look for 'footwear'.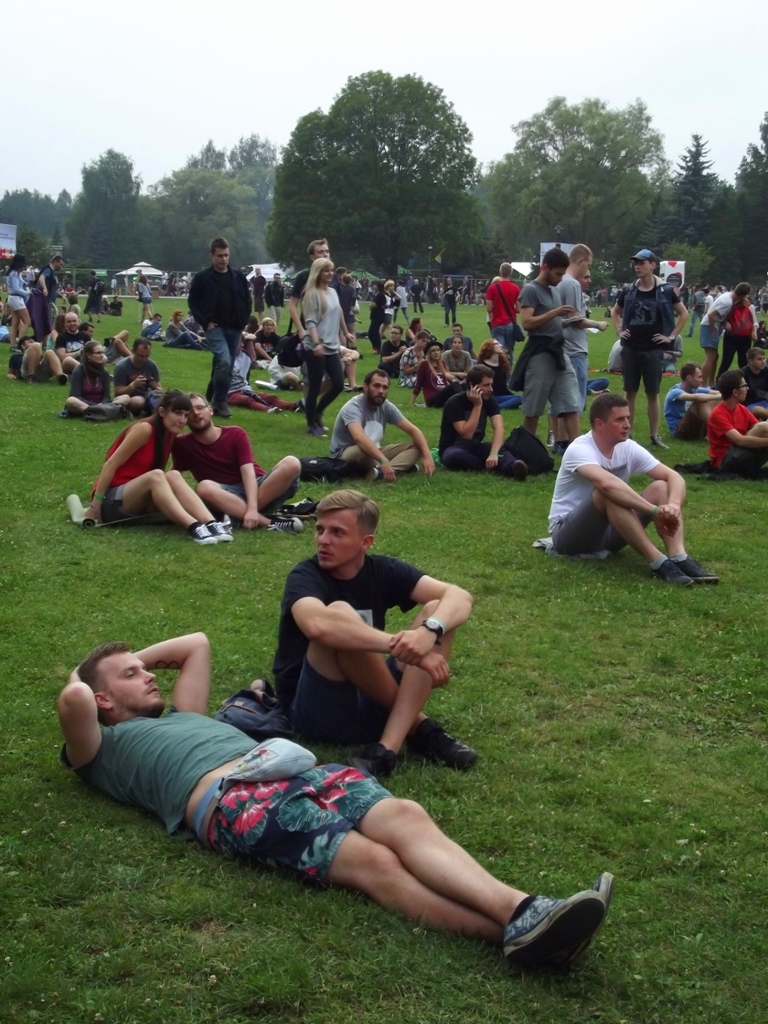
Found: region(361, 469, 380, 480).
